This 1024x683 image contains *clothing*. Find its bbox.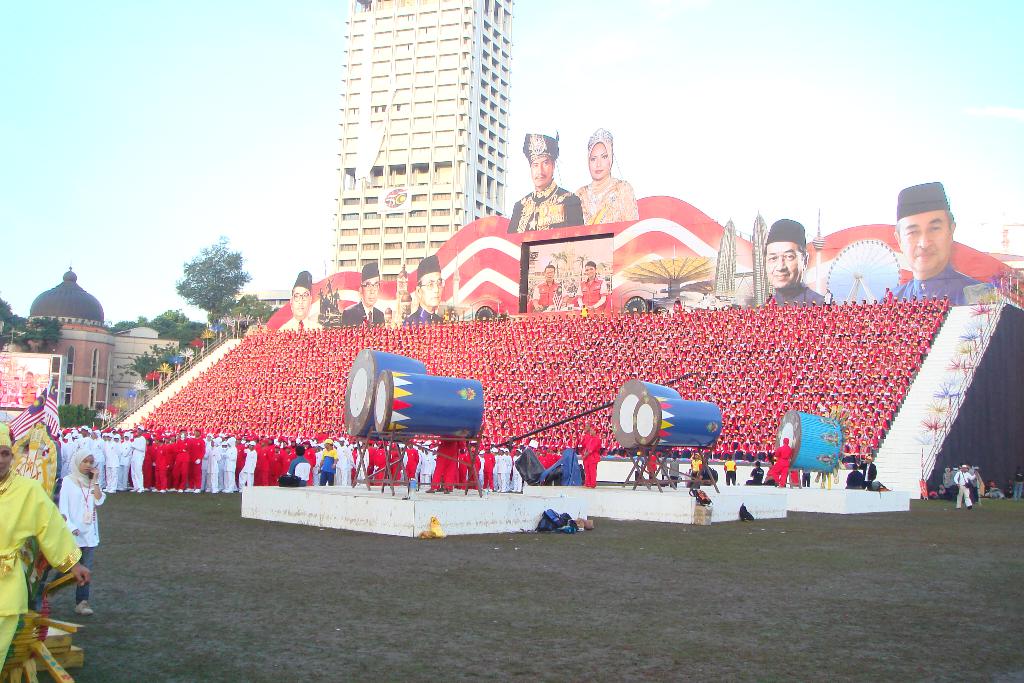
bbox=(343, 297, 387, 325).
